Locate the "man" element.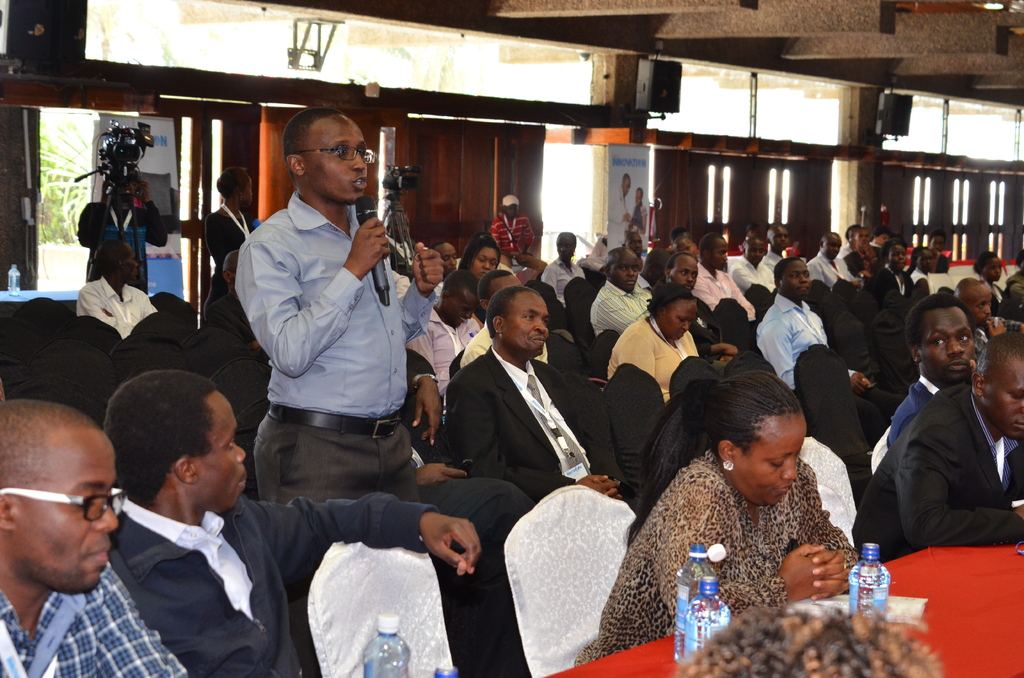
Element bbox: x1=211, y1=108, x2=431, y2=579.
